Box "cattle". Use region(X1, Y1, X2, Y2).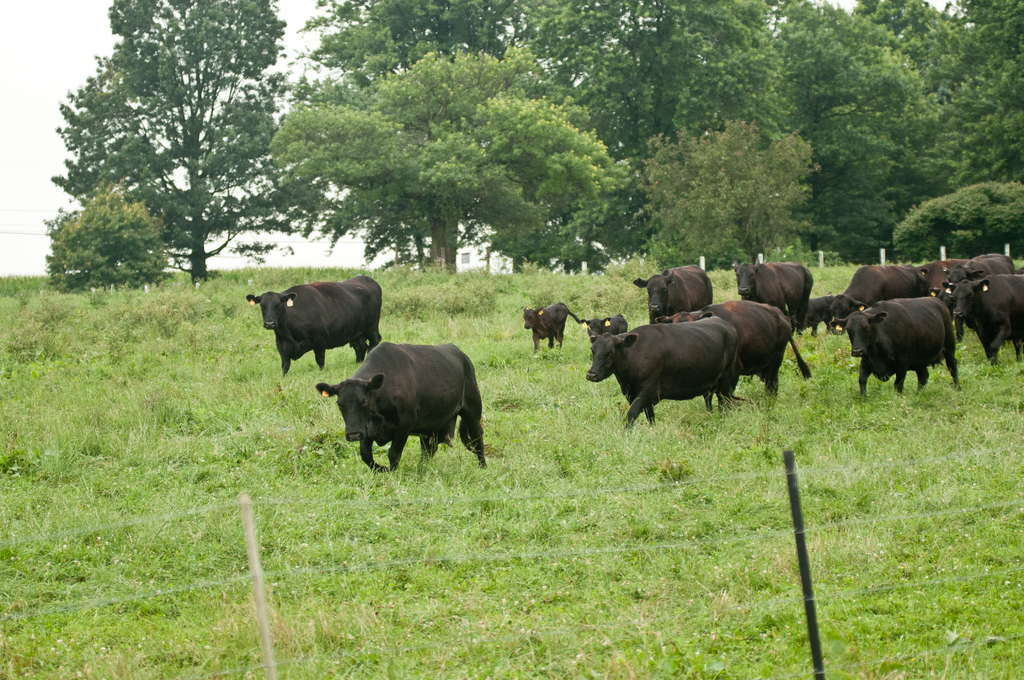
region(833, 264, 930, 316).
